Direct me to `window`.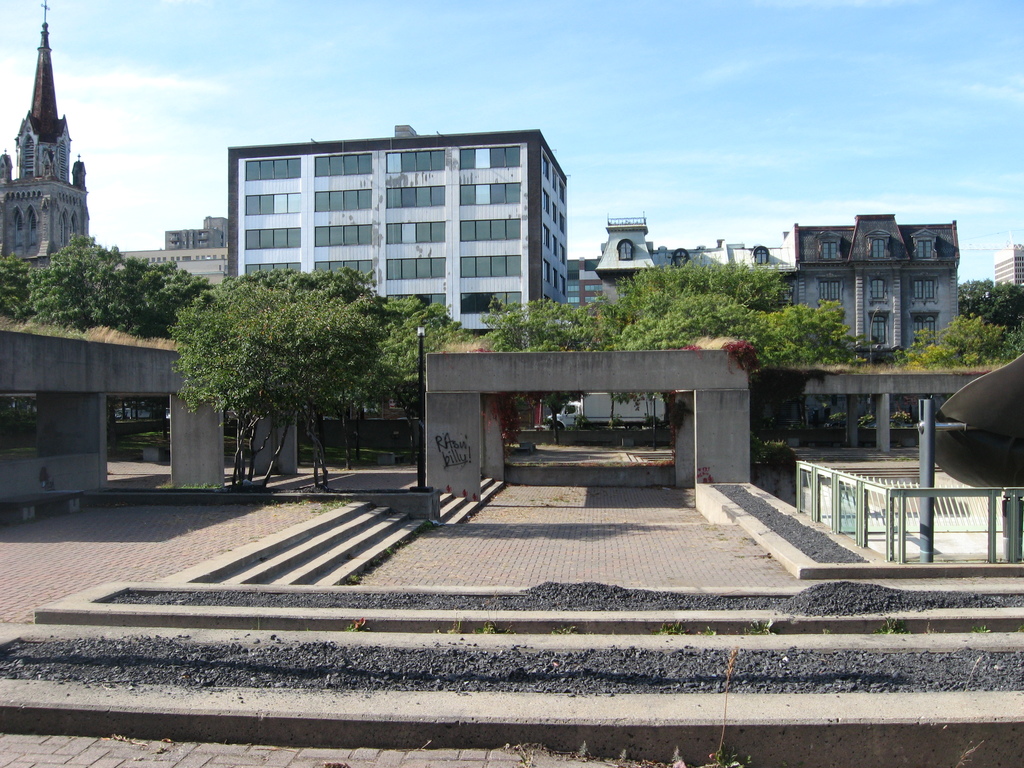
Direction: l=250, t=227, r=301, b=252.
